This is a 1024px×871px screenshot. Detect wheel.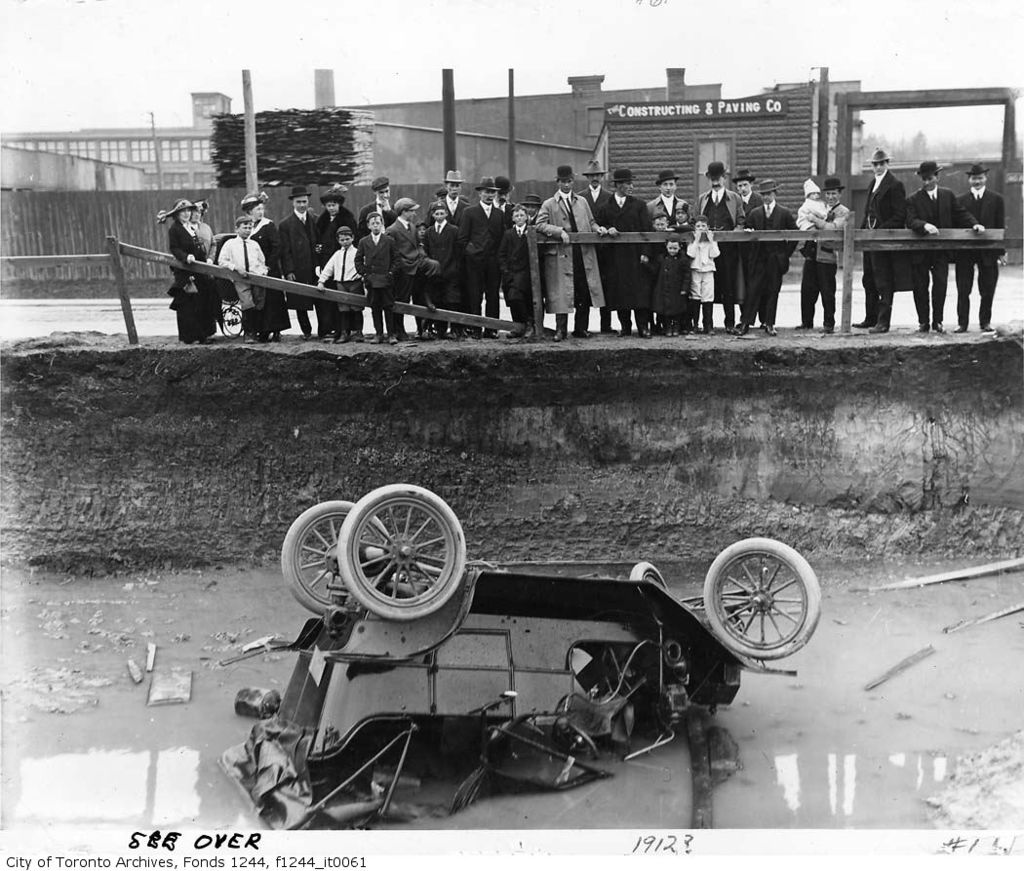
bbox=(630, 563, 671, 593).
